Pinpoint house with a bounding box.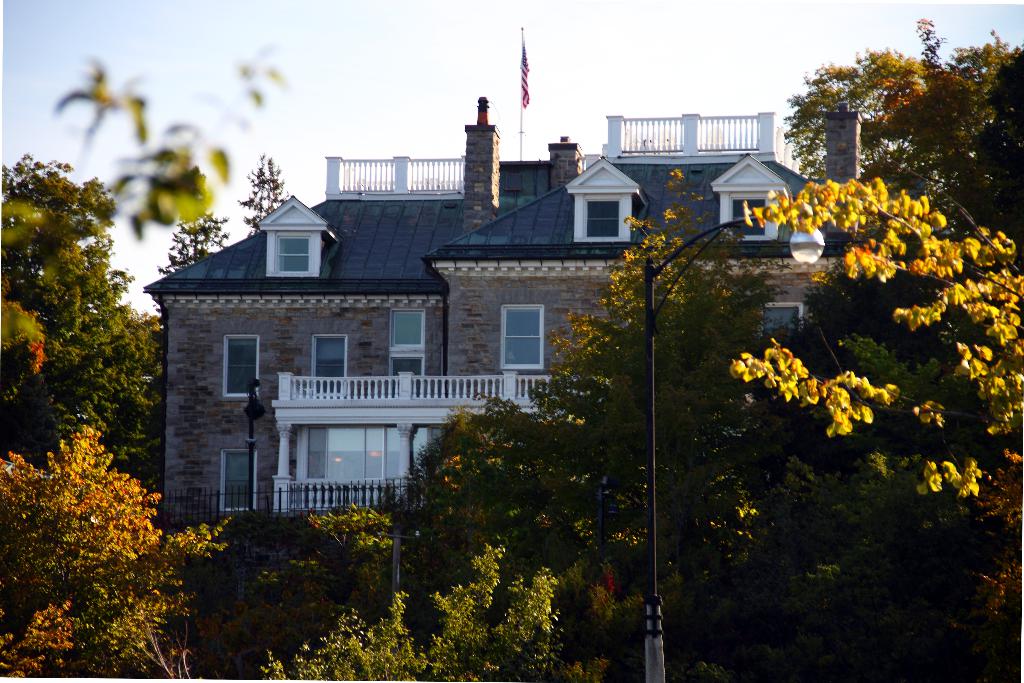
bbox=[138, 93, 863, 541].
